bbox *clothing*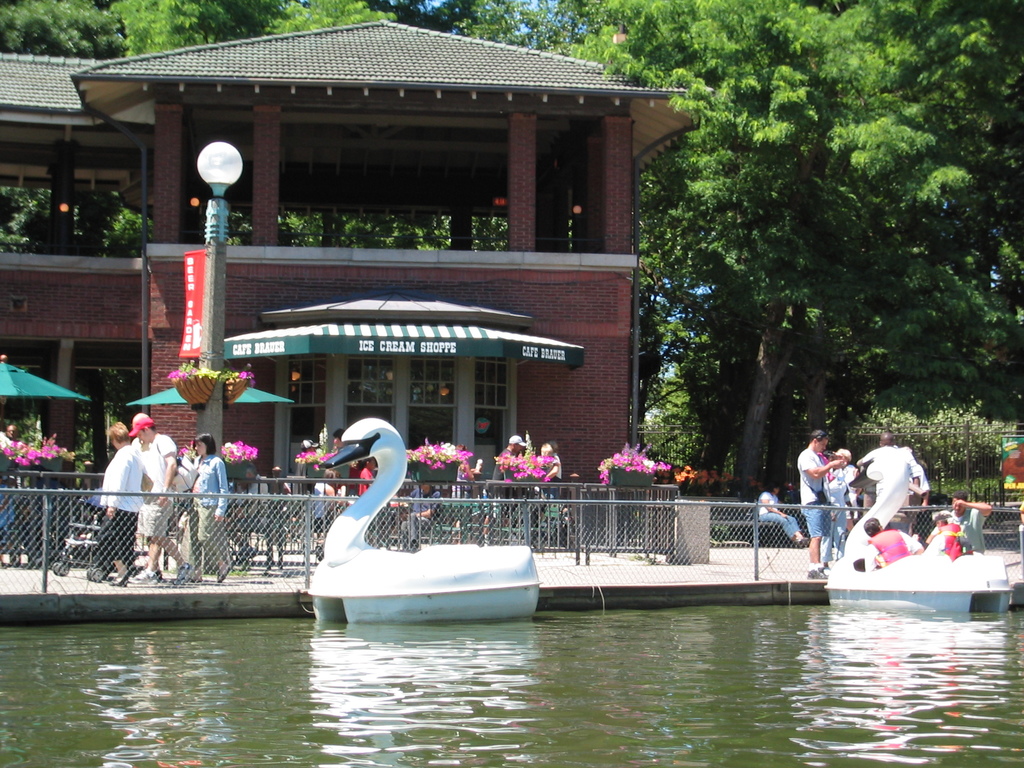
<bbox>867, 520, 923, 572</bbox>
